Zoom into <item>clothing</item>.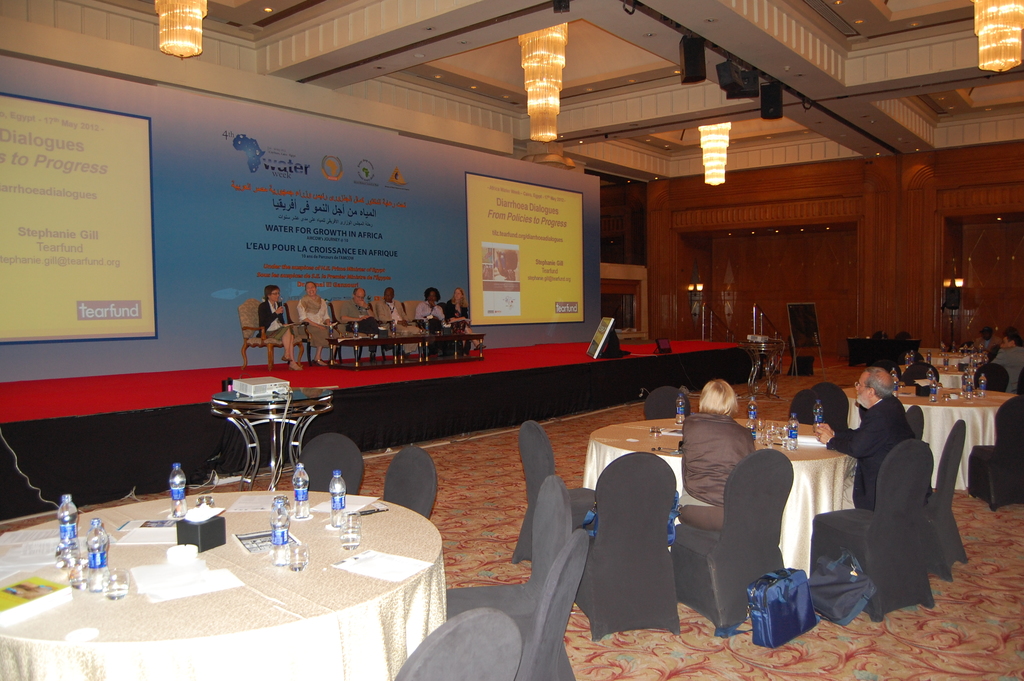
Zoom target: x1=442, y1=299, x2=471, y2=333.
